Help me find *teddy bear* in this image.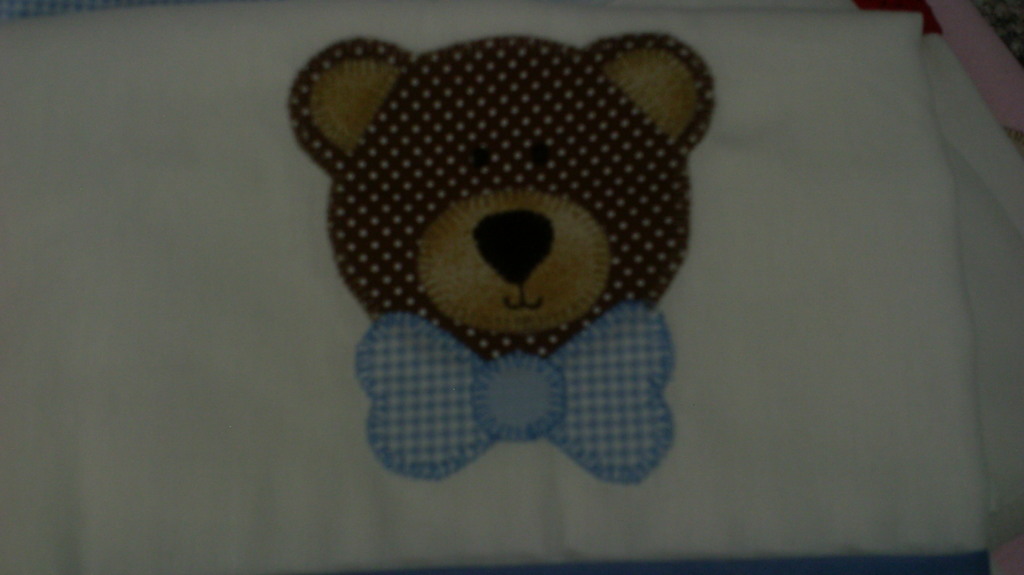
Found it: bbox=(282, 29, 721, 484).
